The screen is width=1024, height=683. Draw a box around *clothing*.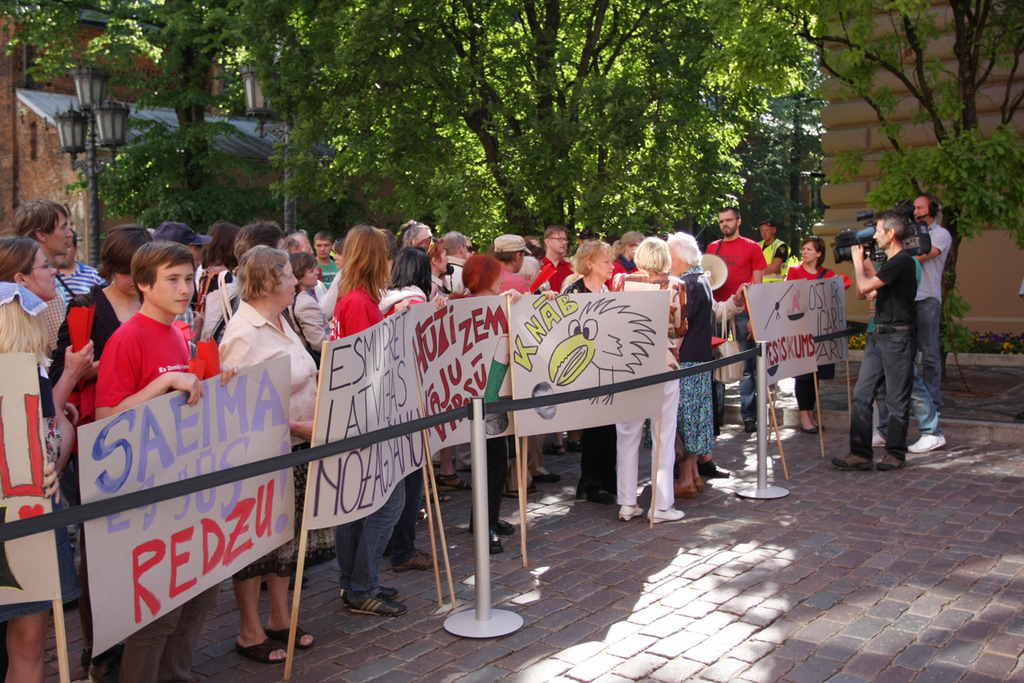
l=563, t=254, r=627, b=493.
